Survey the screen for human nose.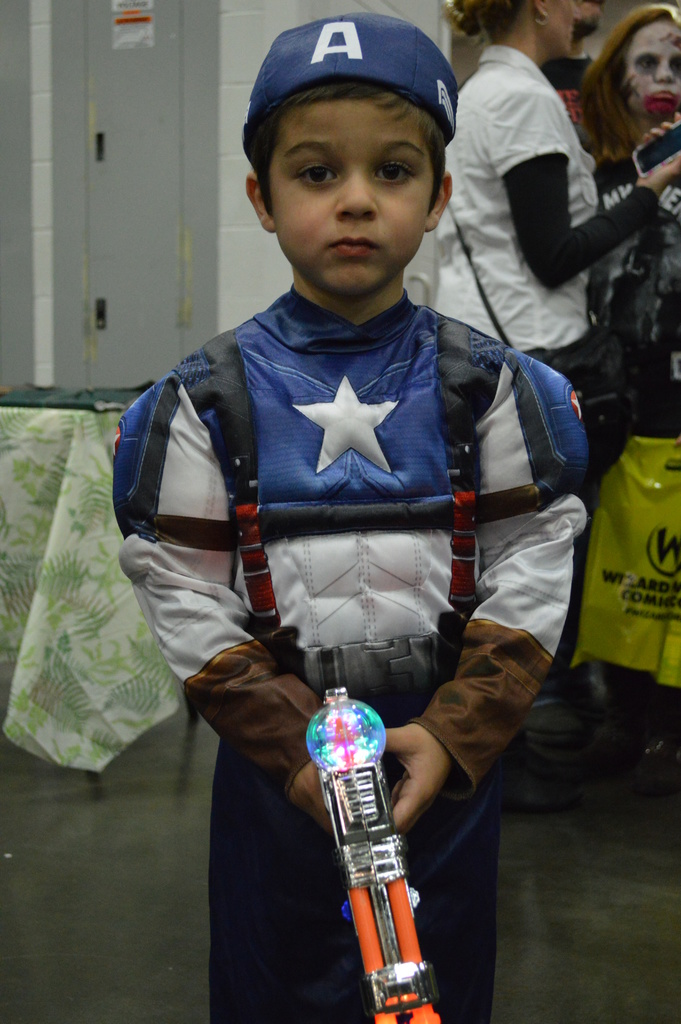
Survey found: region(652, 60, 677, 81).
